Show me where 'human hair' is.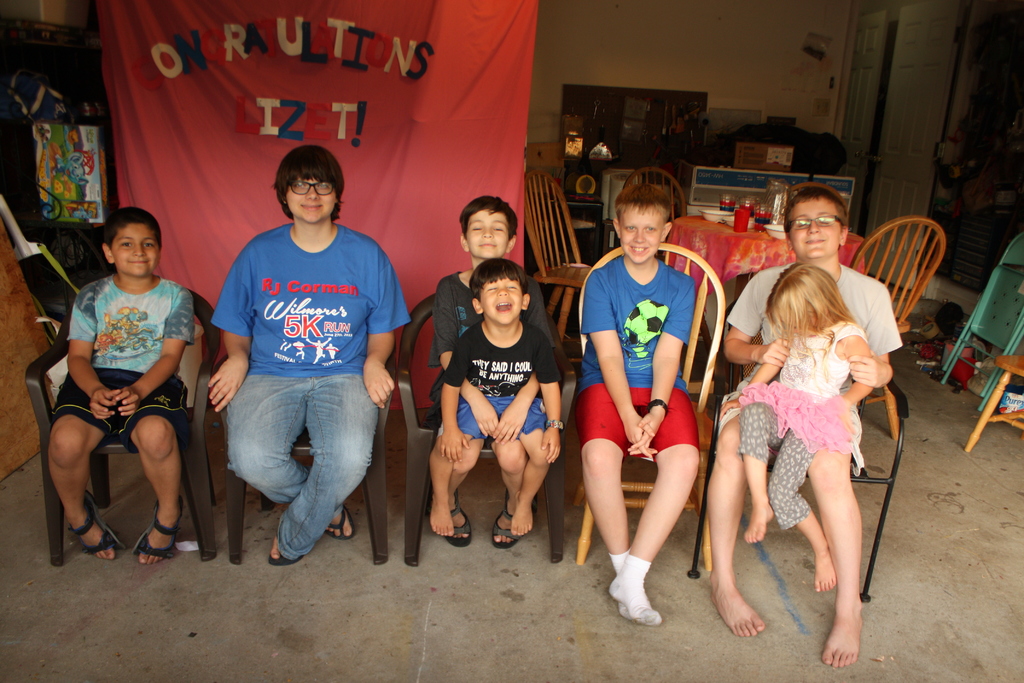
'human hair' is at (left=263, top=147, right=340, bottom=224).
